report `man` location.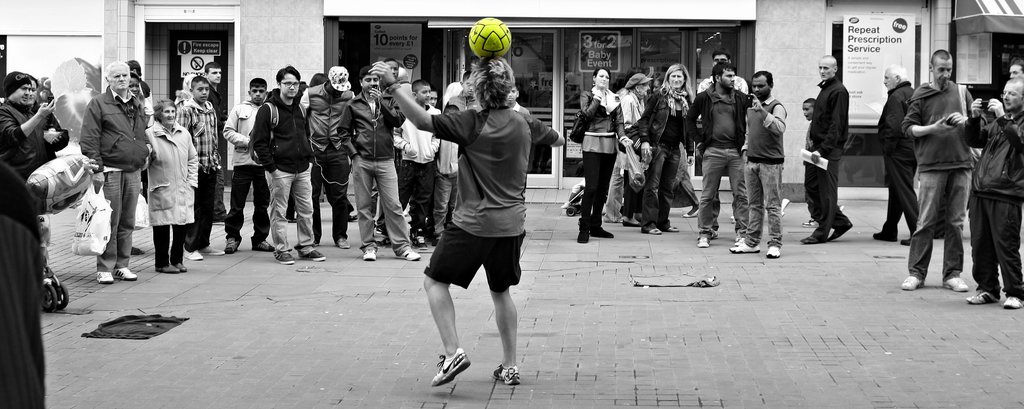
Report: crop(342, 67, 424, 253).
